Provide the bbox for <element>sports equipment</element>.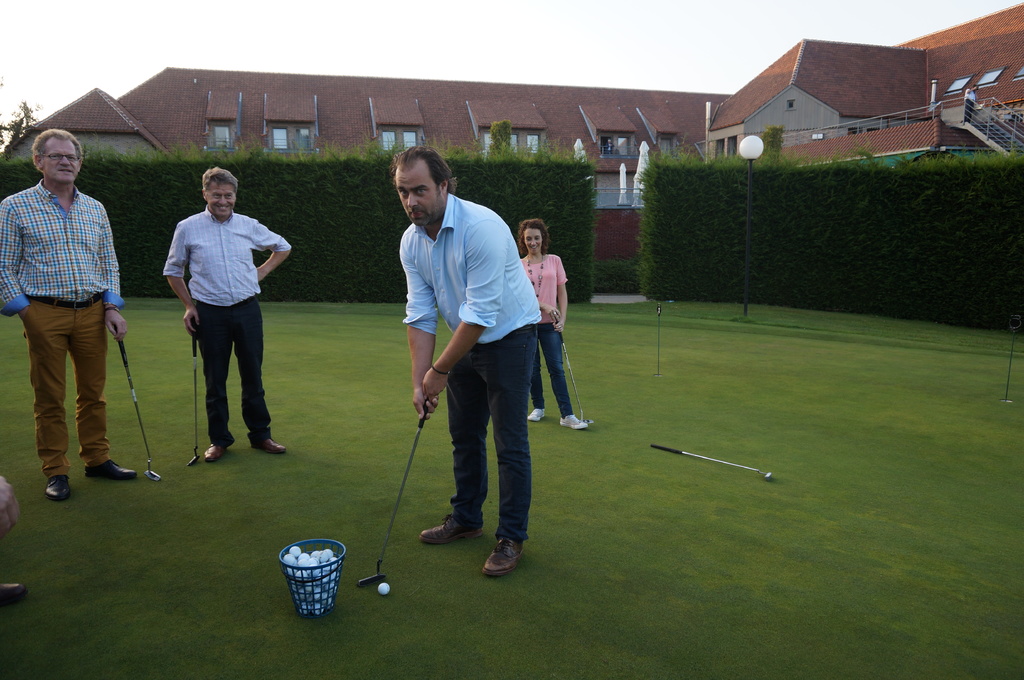
x1=376, y1=580, x2=395, y2=599.
